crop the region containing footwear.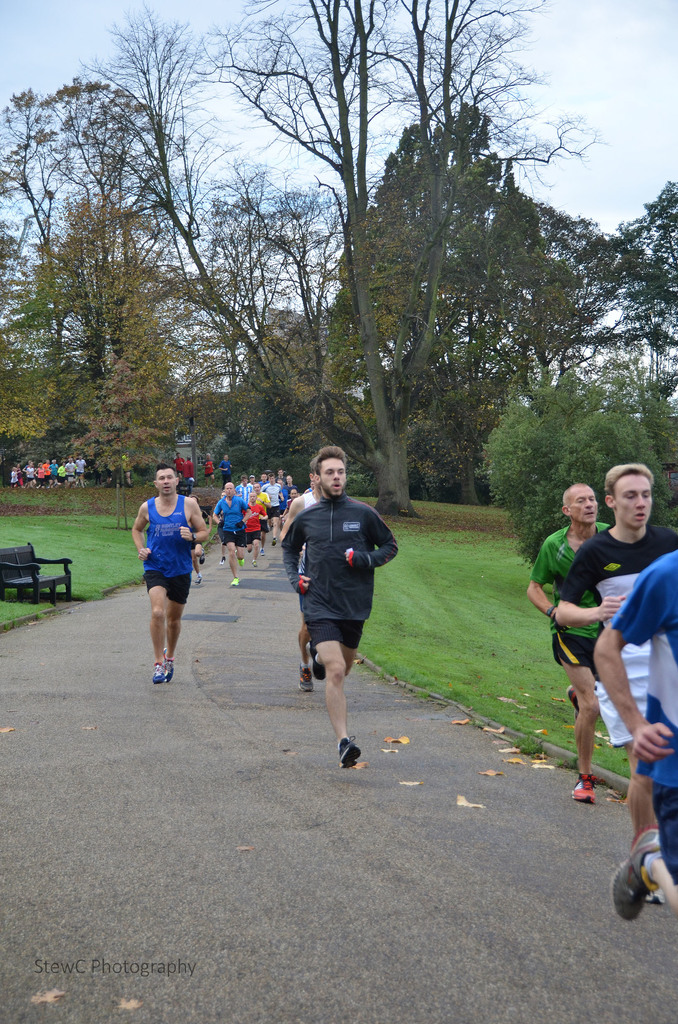
Crop region: 145,655,166,682.
